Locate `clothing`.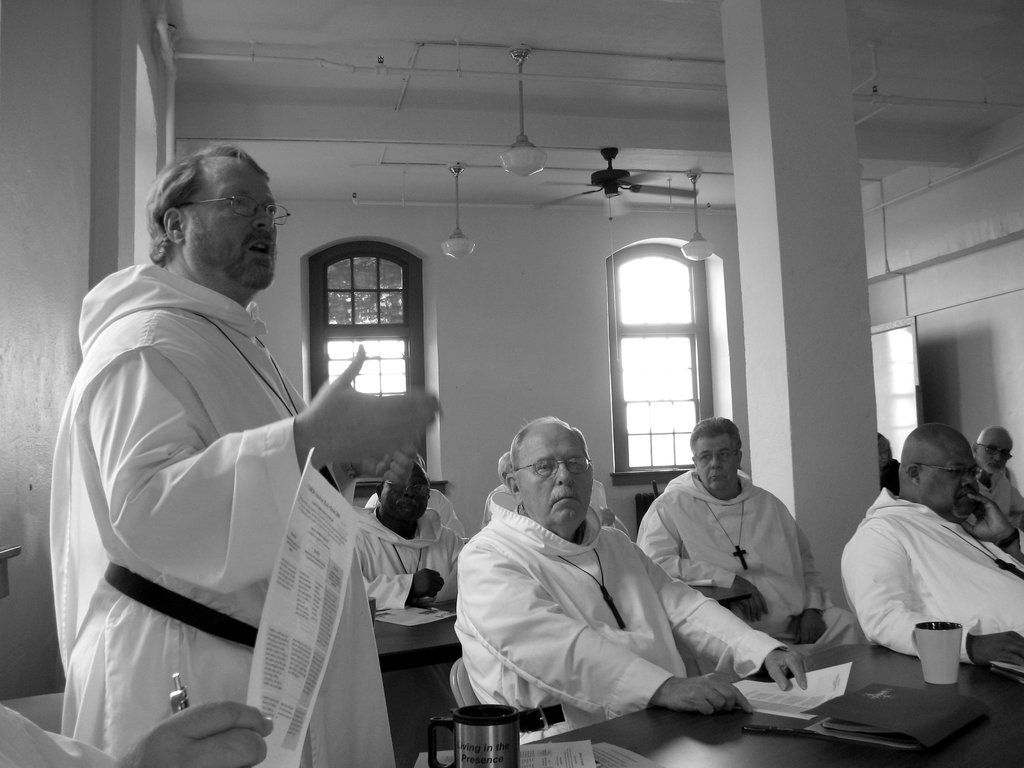
Bounding box: crop(73, 216, 405, 746).
